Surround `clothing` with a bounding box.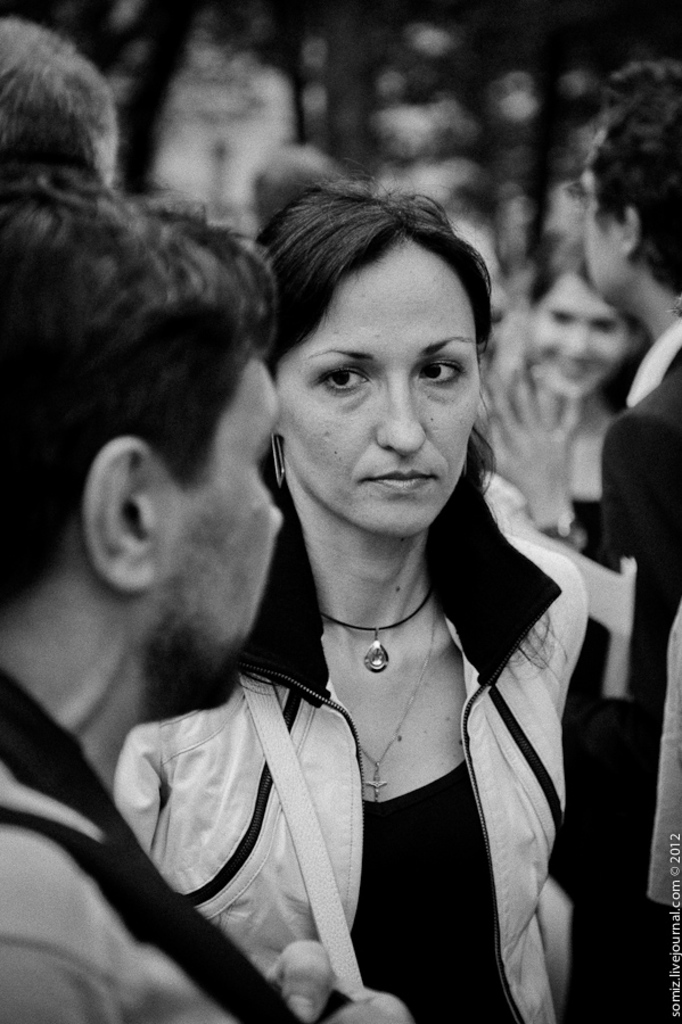
pyautogui.locateOnScreen(110, 463, 599, 1023).
